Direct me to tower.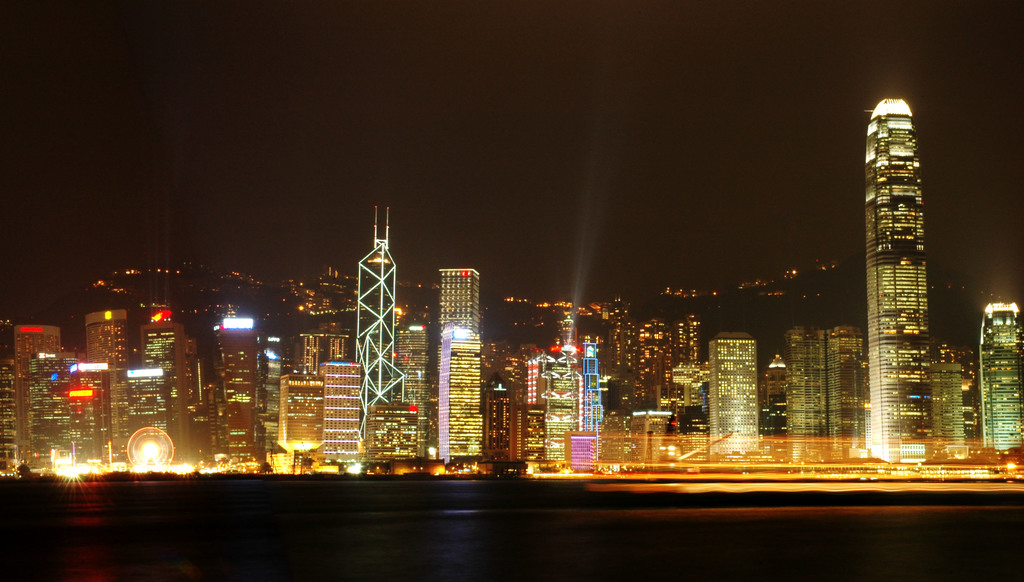
Direction: [left=481, top=357, right=510, bottom=466].
